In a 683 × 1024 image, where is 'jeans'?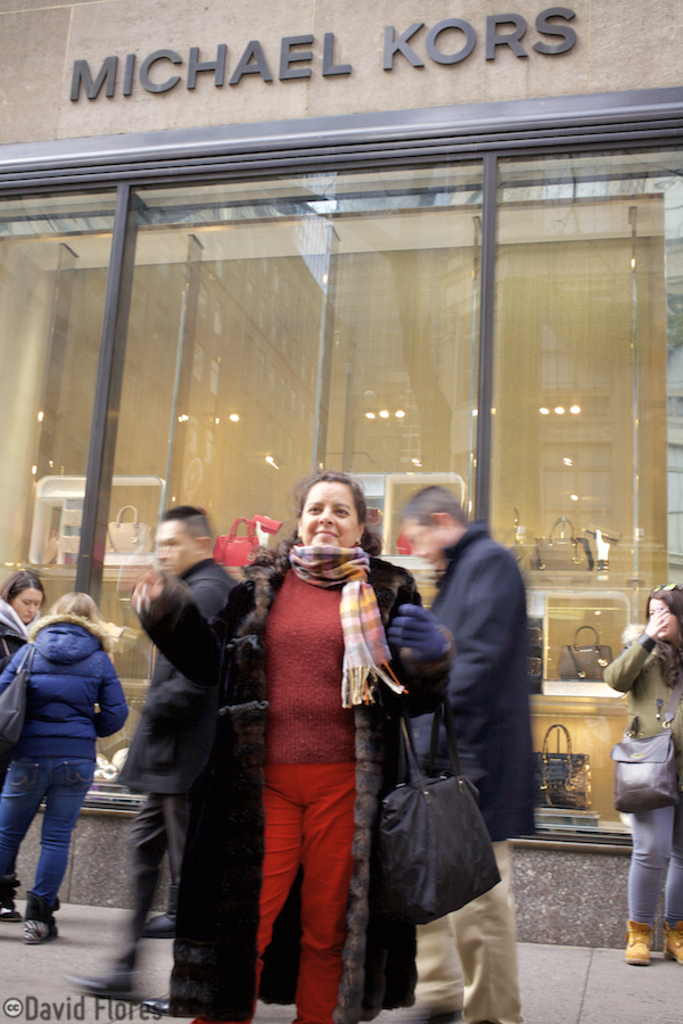
detection(104, 786, 182, 963).
